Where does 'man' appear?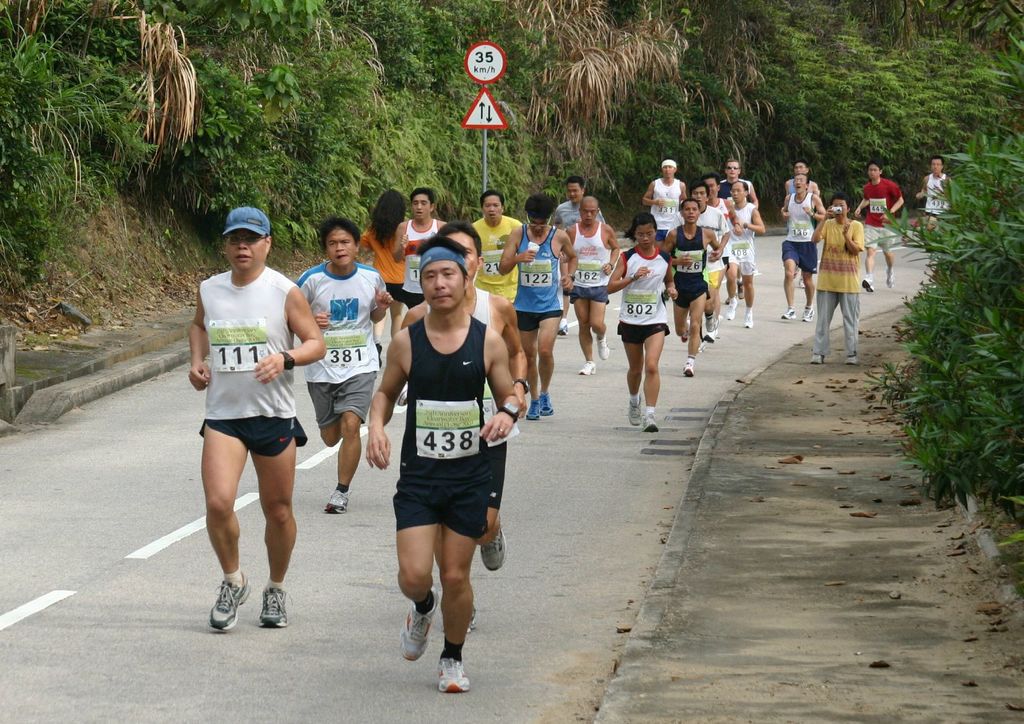
Appears at 558, 188, 622, 366.
